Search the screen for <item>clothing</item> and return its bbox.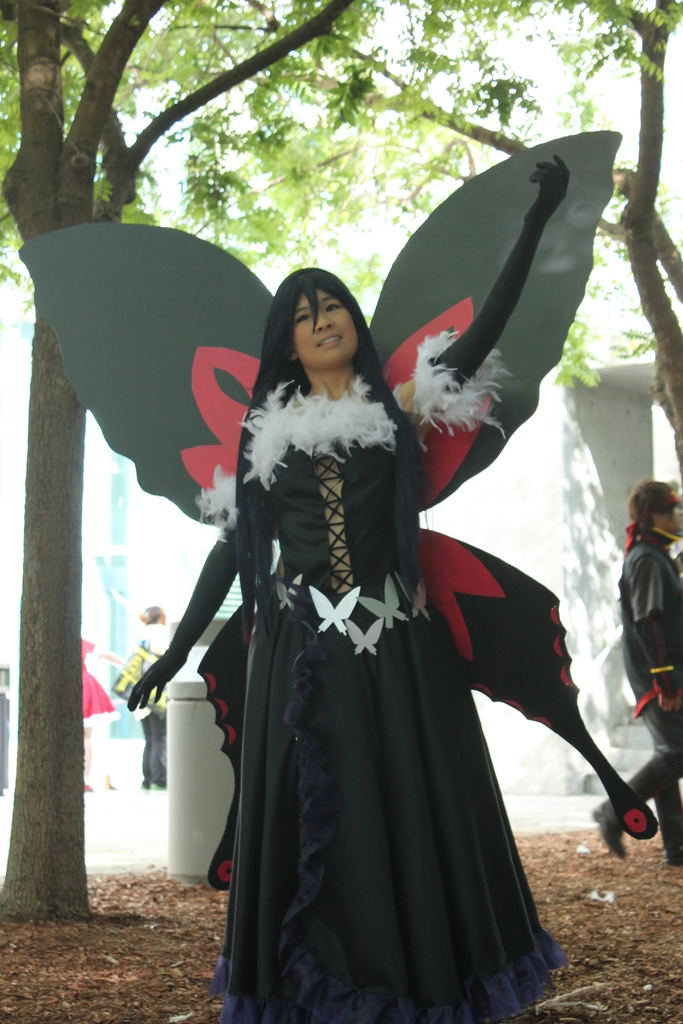
Found: (x1=76, y1=641, x2=122, y2=790).
